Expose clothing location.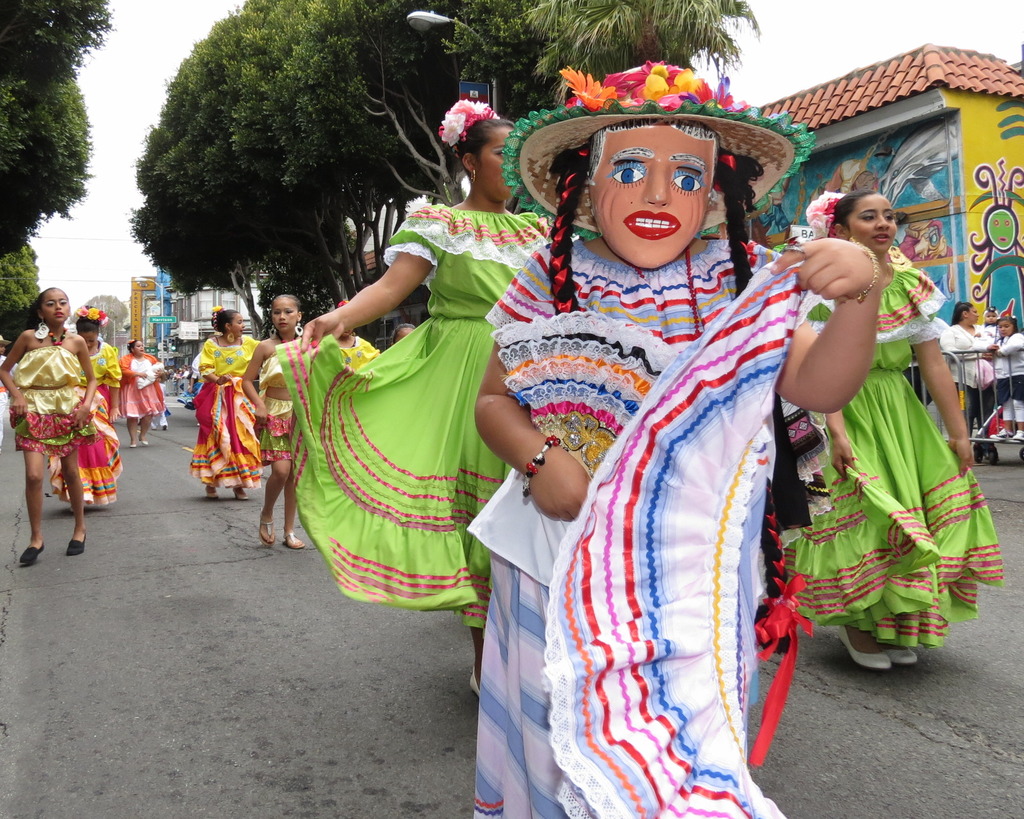
Exposed at pyautogui.locateOnScreen(274, 194, 550, 639).
